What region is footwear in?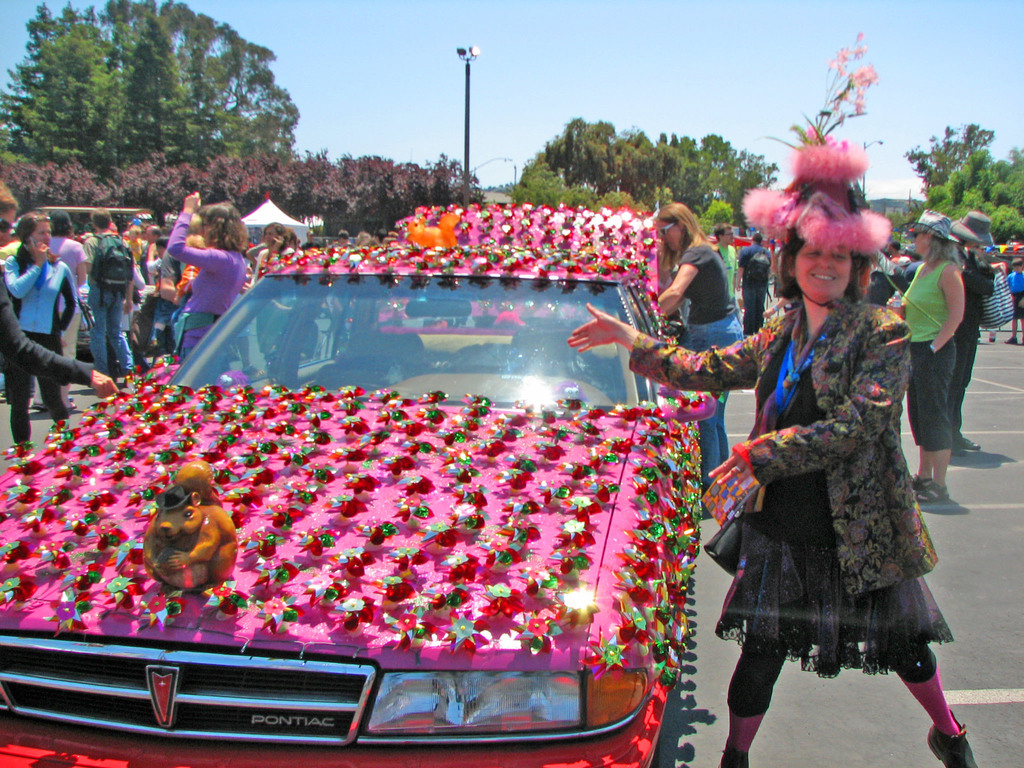
locate(714, 745, 751, 767).
